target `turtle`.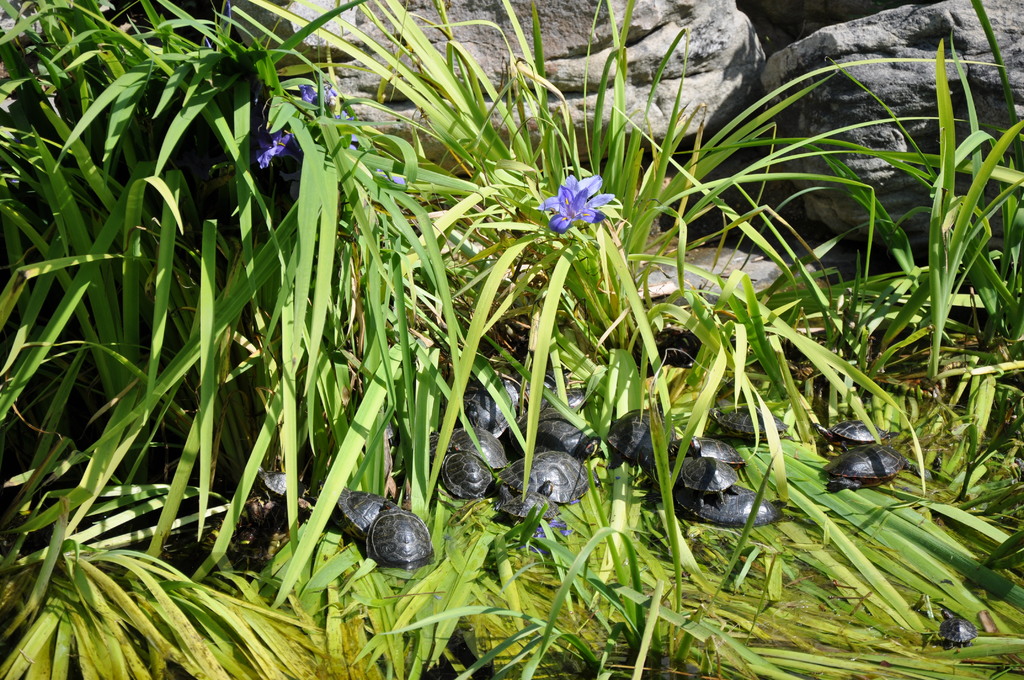
Target region: <bbox>332, 487, 387, 548</bbox>.
